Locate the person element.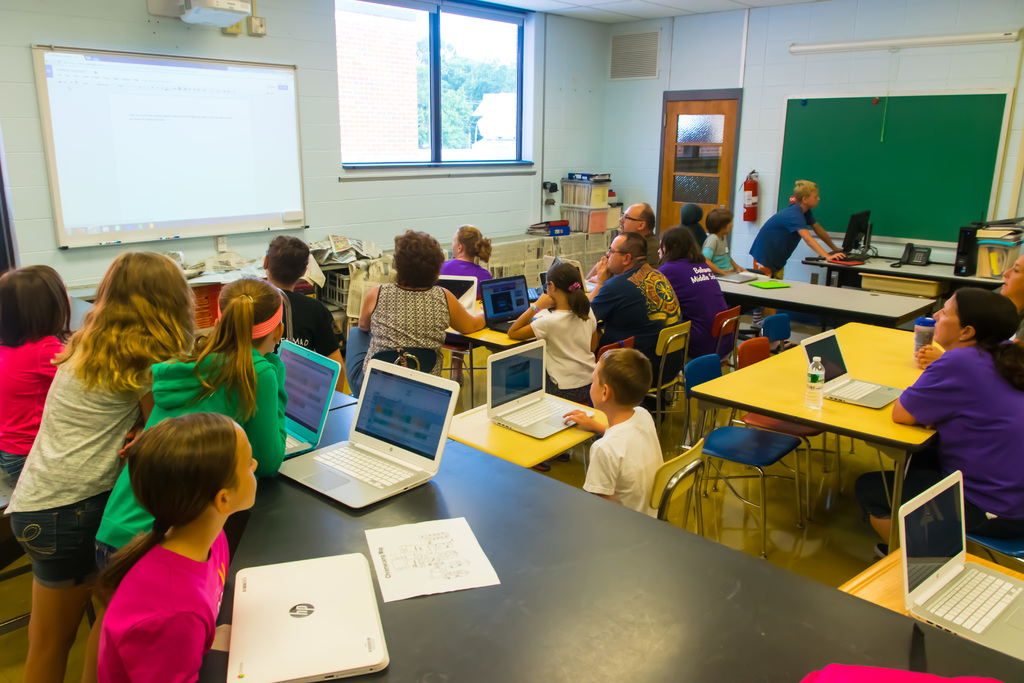
Element bbox: bbox=[479, 252, 598, 396].
